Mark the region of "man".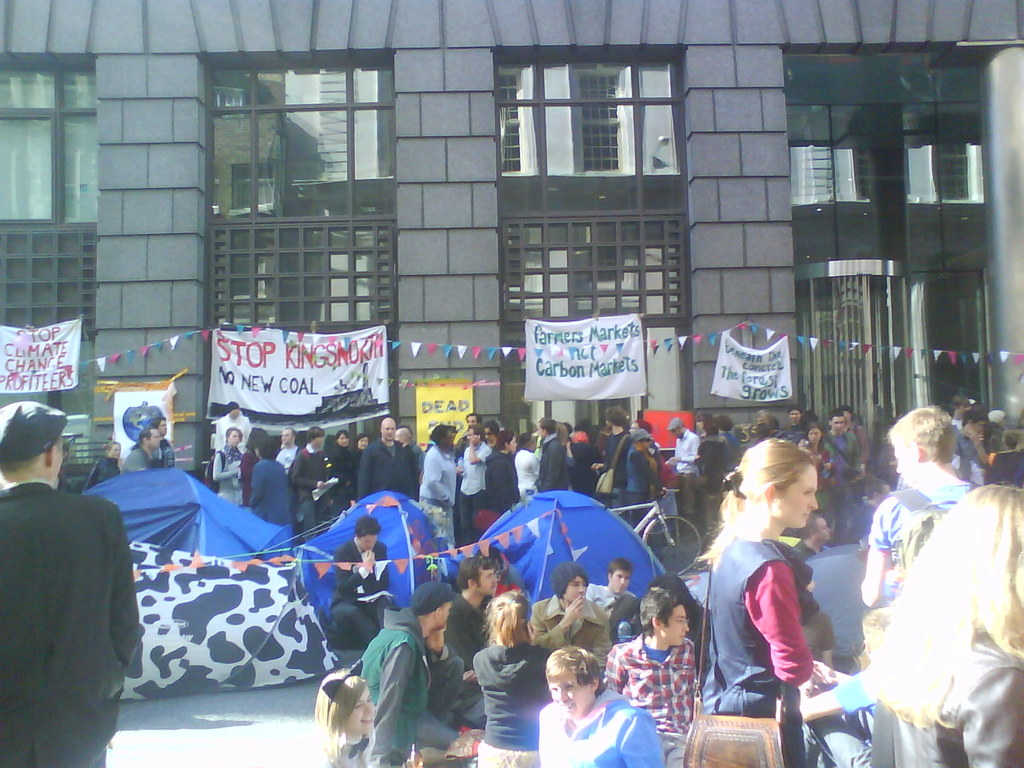
Region: <bbox>624, 426, 668, 540</bbox>.
